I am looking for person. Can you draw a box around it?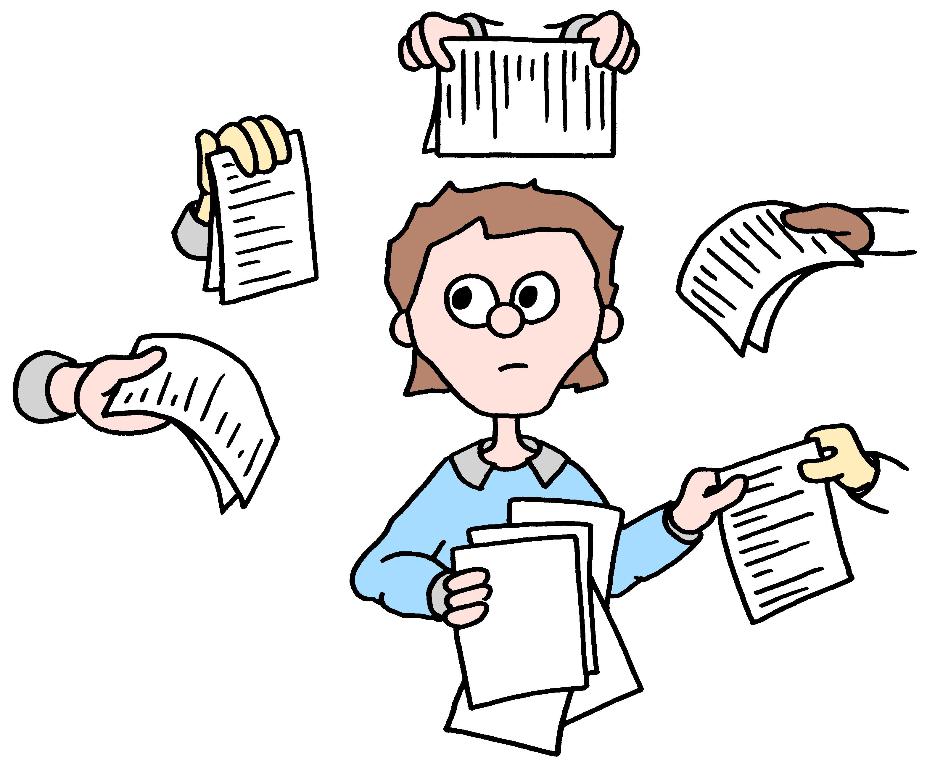
Sure, the bounding box is box=[349, 182, 750, 629].
